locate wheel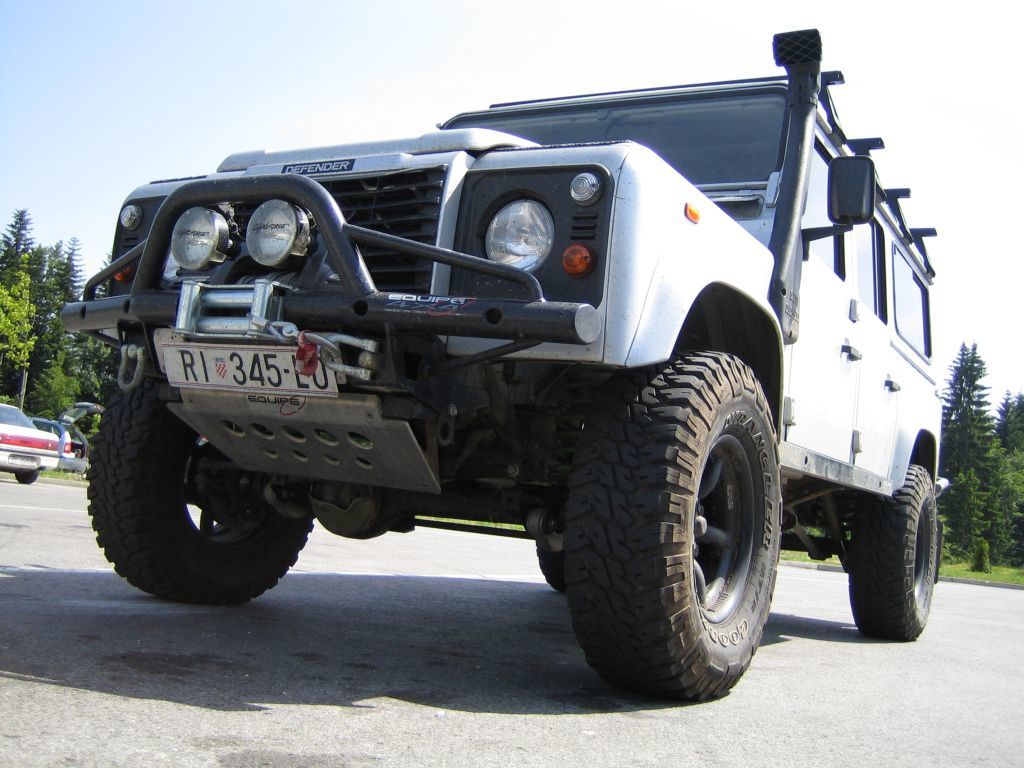
[x1=851, y1=455, x2=954, y2=648]
